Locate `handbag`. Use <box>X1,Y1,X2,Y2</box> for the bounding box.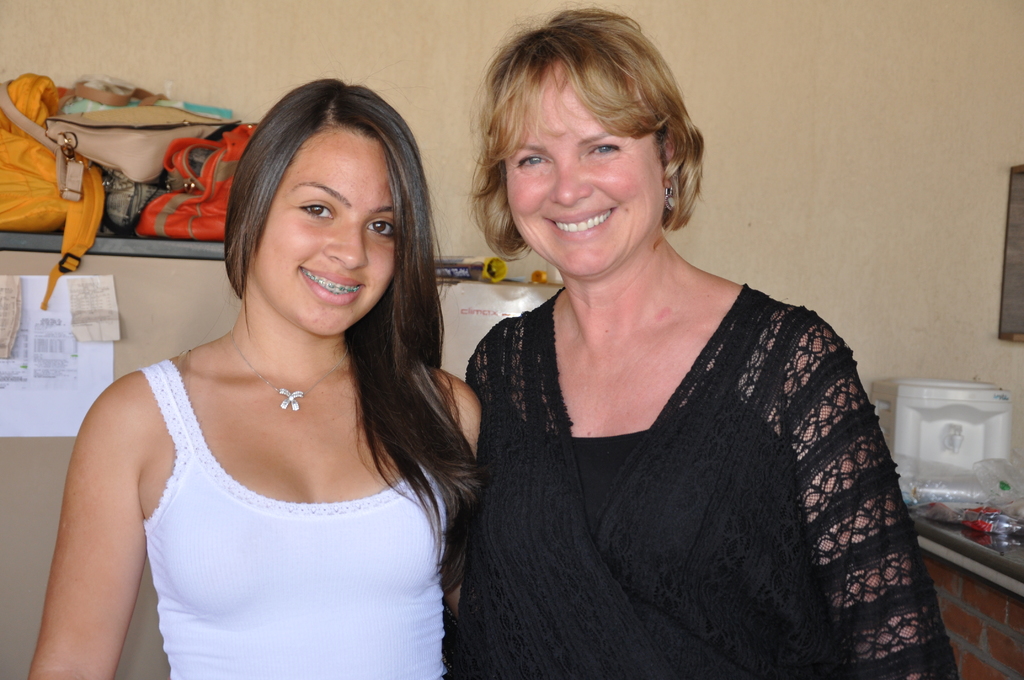
<box>0,79,235,204</box>.
